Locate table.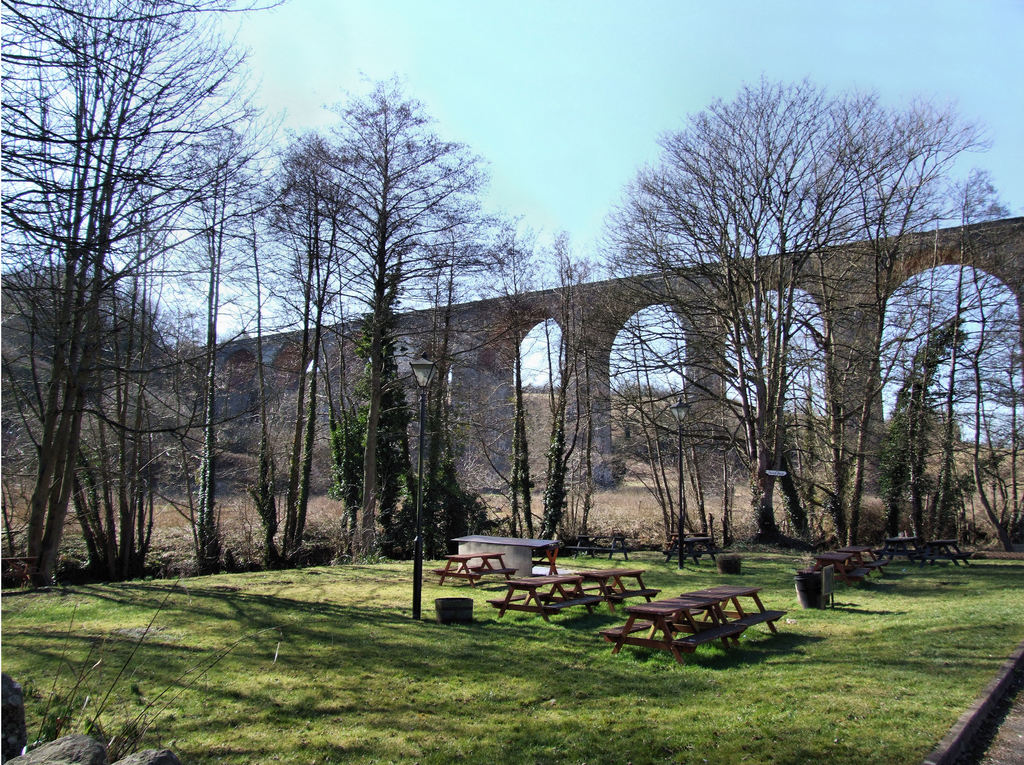
Bounding box: Rect(627, 586, 785, 660).
